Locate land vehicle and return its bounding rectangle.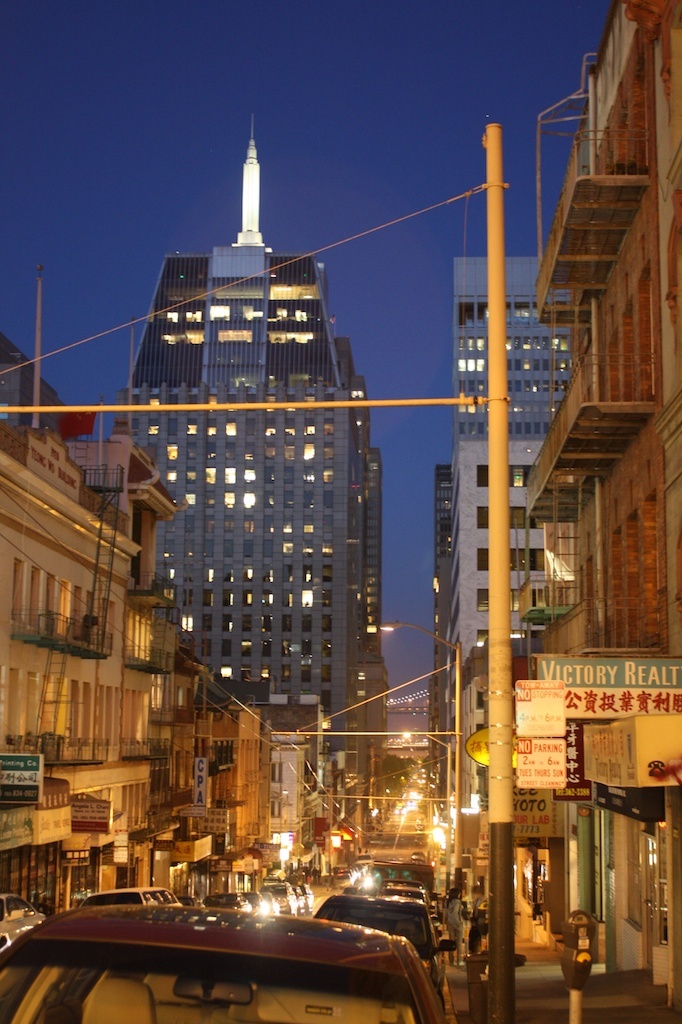
181 893 209 913.
